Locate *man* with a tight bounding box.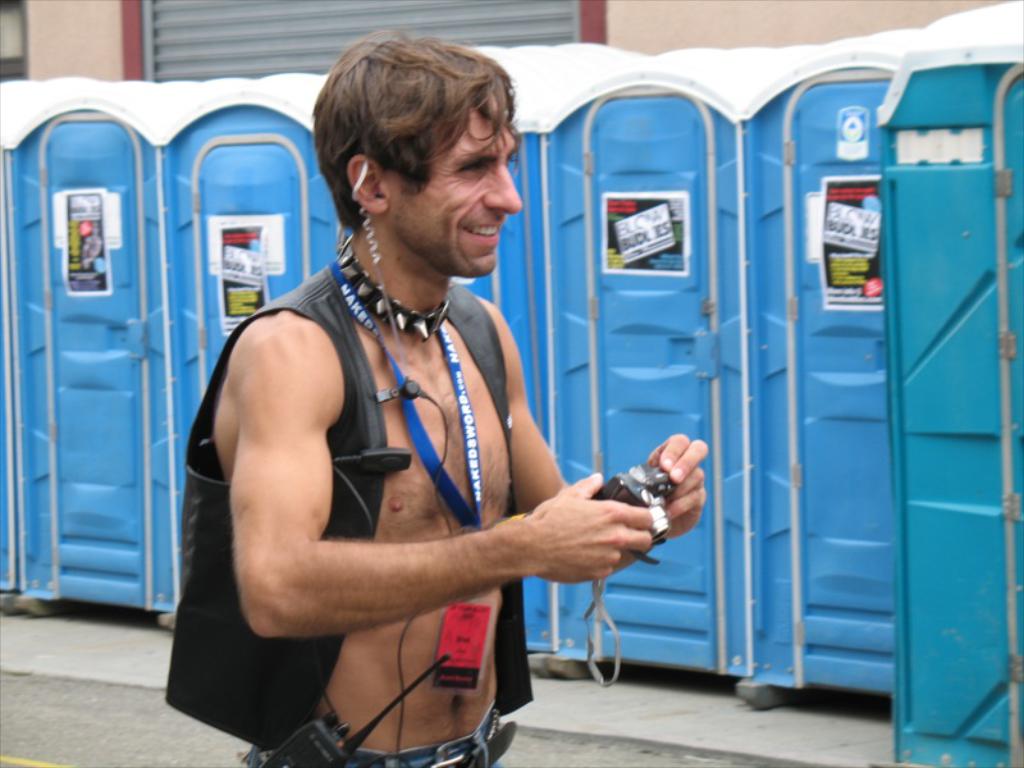
x1=186, y1=41, x2=649, y2=753.
